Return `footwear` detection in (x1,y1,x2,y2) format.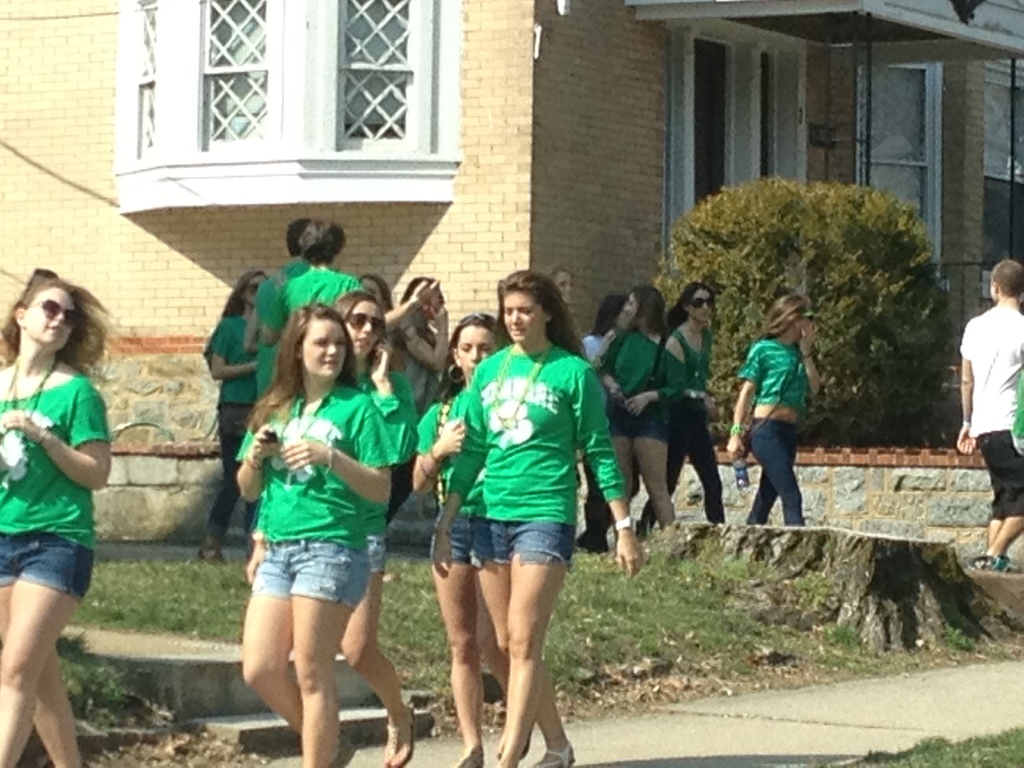
(198,540,225,566).
